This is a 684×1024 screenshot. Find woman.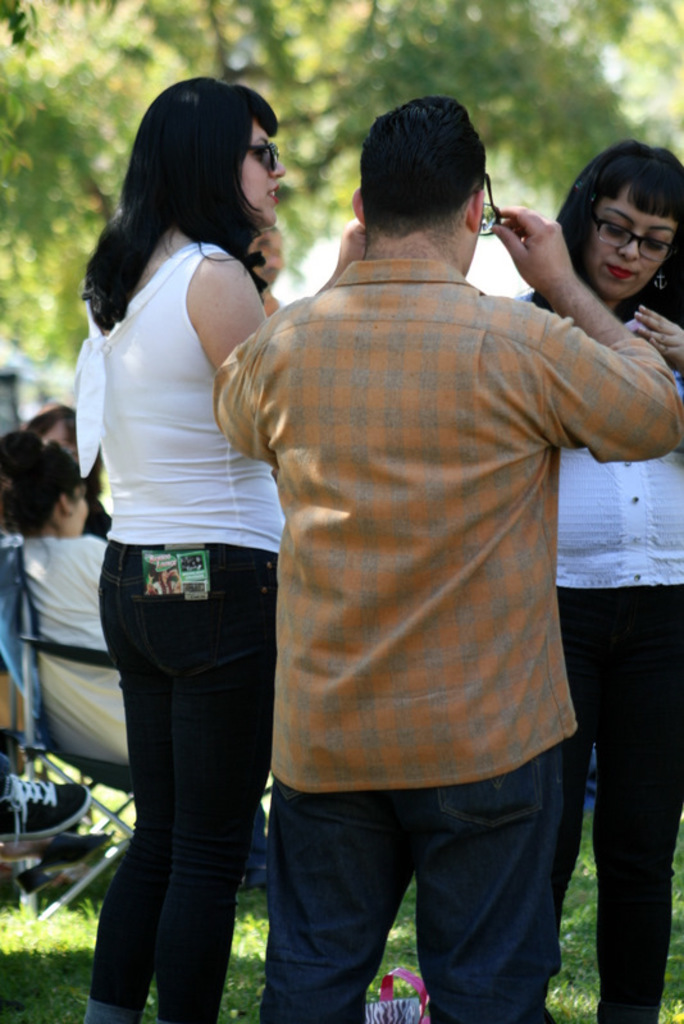
Bounding box: detection(515, 140, 683, 1023).
